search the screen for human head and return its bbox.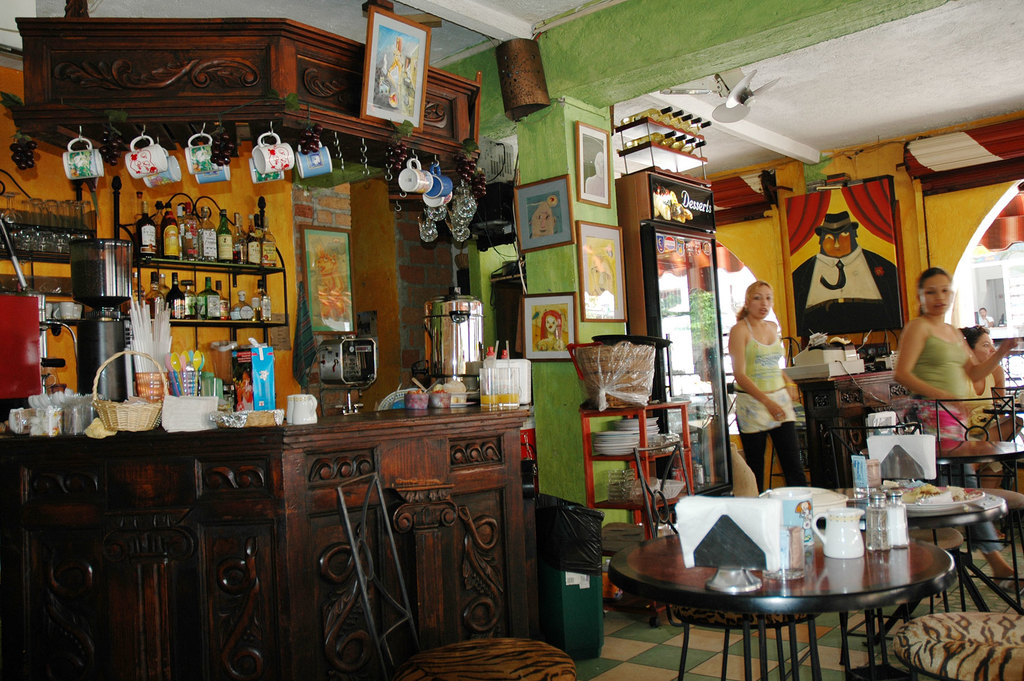
Found: x1=744 y1=279 x2=774 y2=318.
